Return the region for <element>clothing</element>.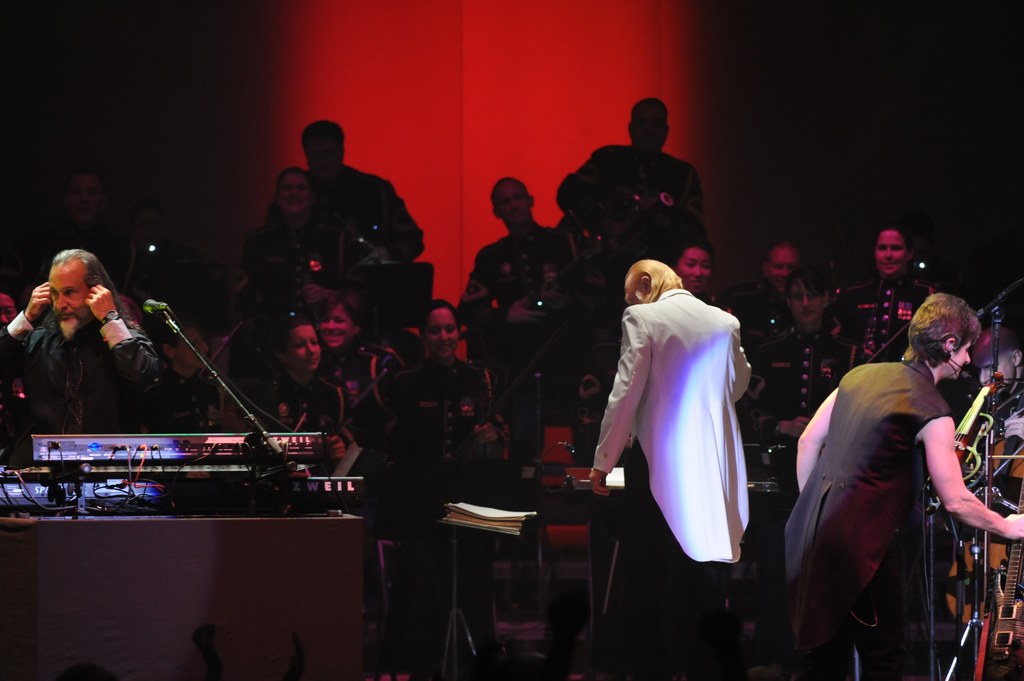
{"x1": 775, "y1": 359, "x2": 951, "y2": 657}.
